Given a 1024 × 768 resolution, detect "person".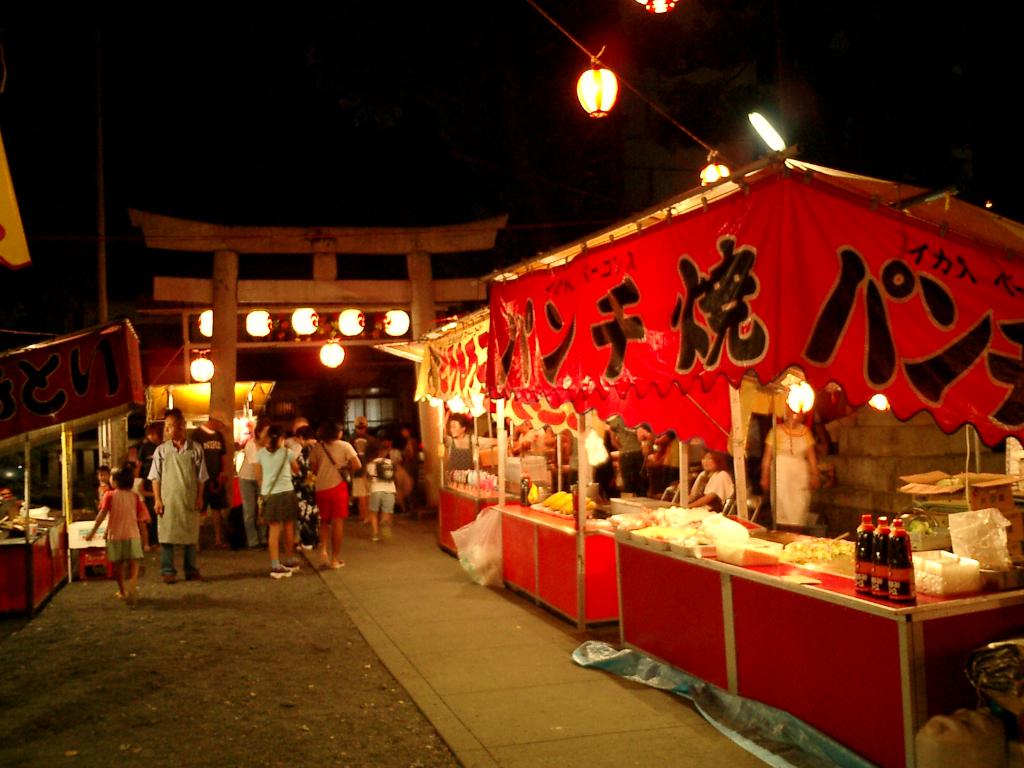
<region>685, 447, 739, 515</region>.
